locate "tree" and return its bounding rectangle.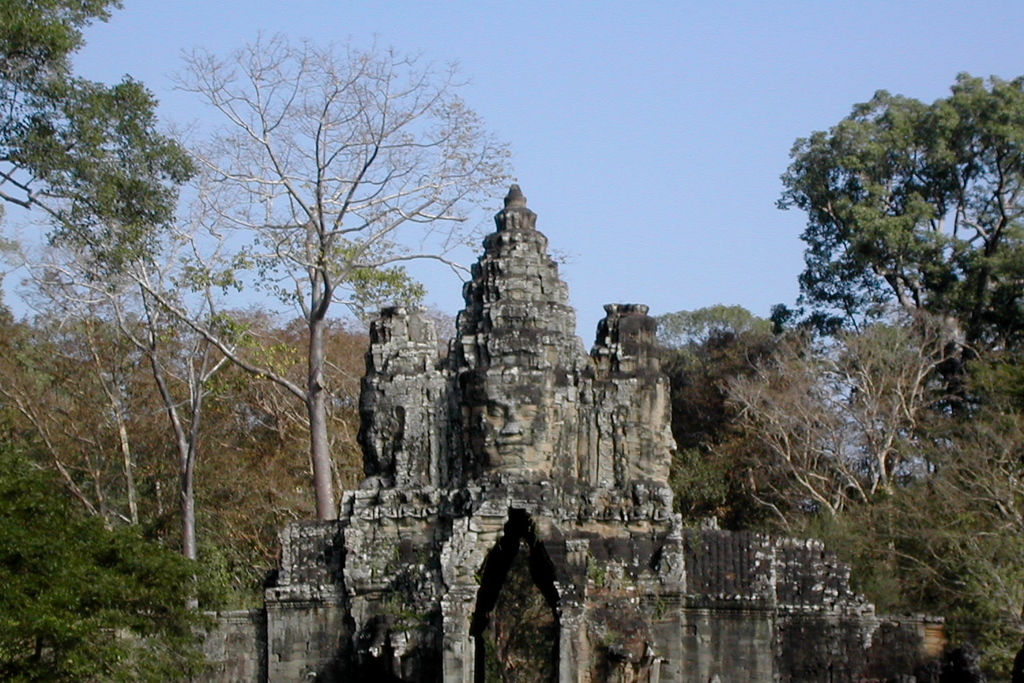
<region>779, 85, 1023, 318</region>.
